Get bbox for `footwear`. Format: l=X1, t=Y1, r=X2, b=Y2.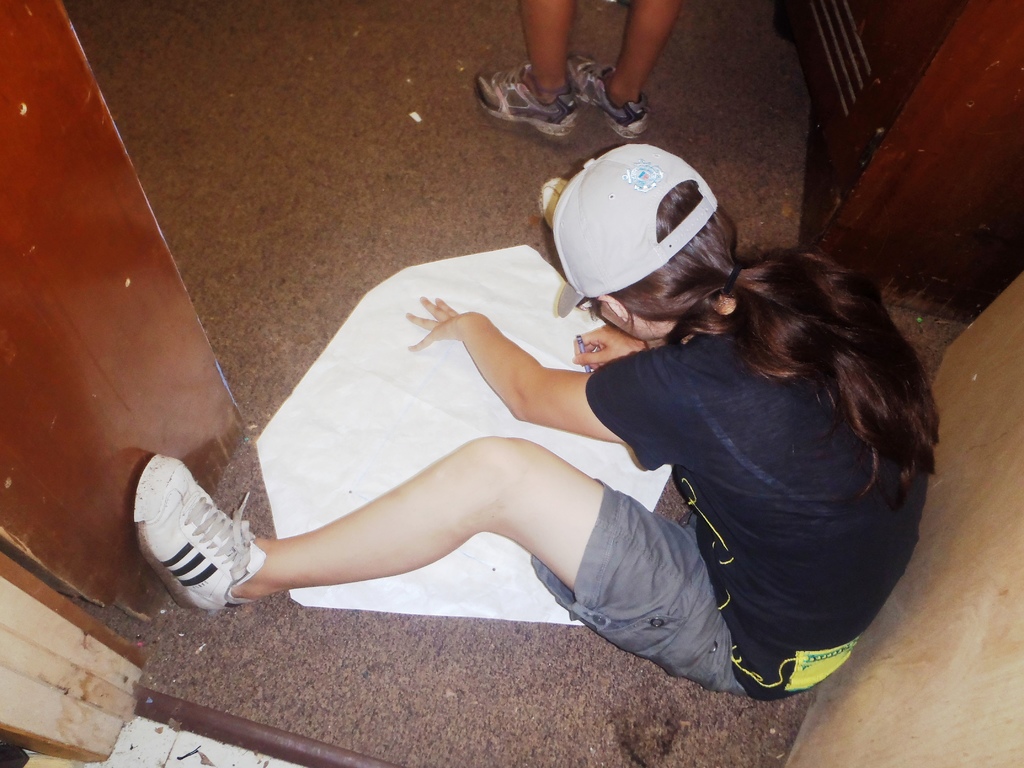
l=120, t=460, r=248, b=623.
